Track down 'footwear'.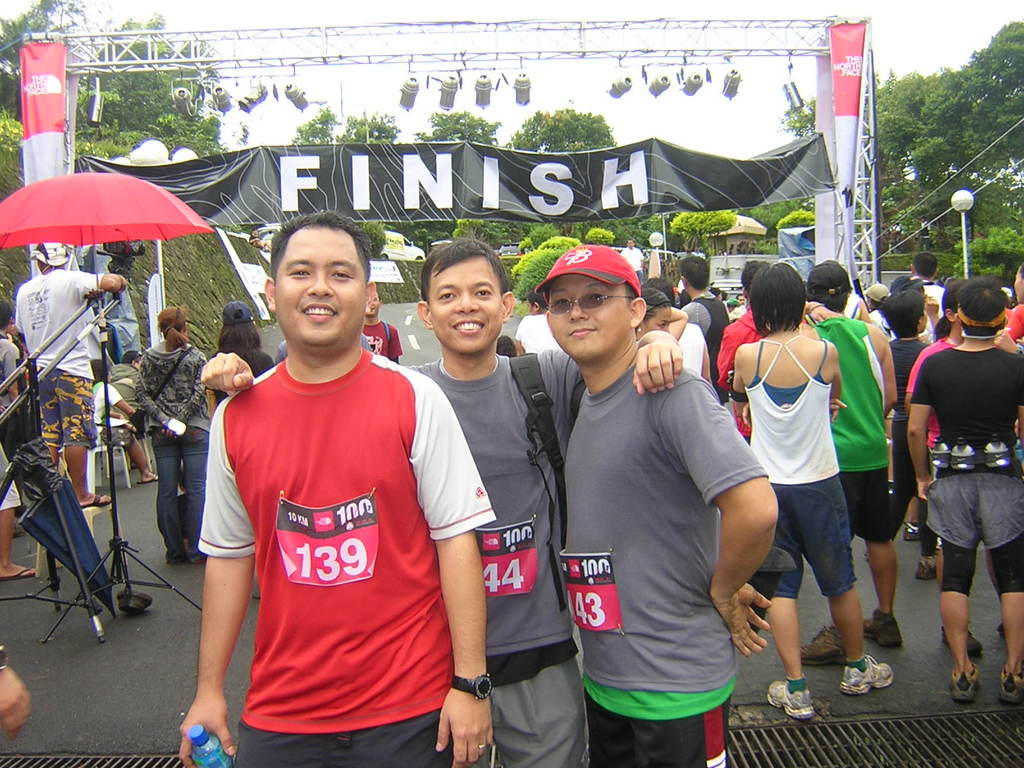
Tracked to select_region(996, 671, 1023, 704).
